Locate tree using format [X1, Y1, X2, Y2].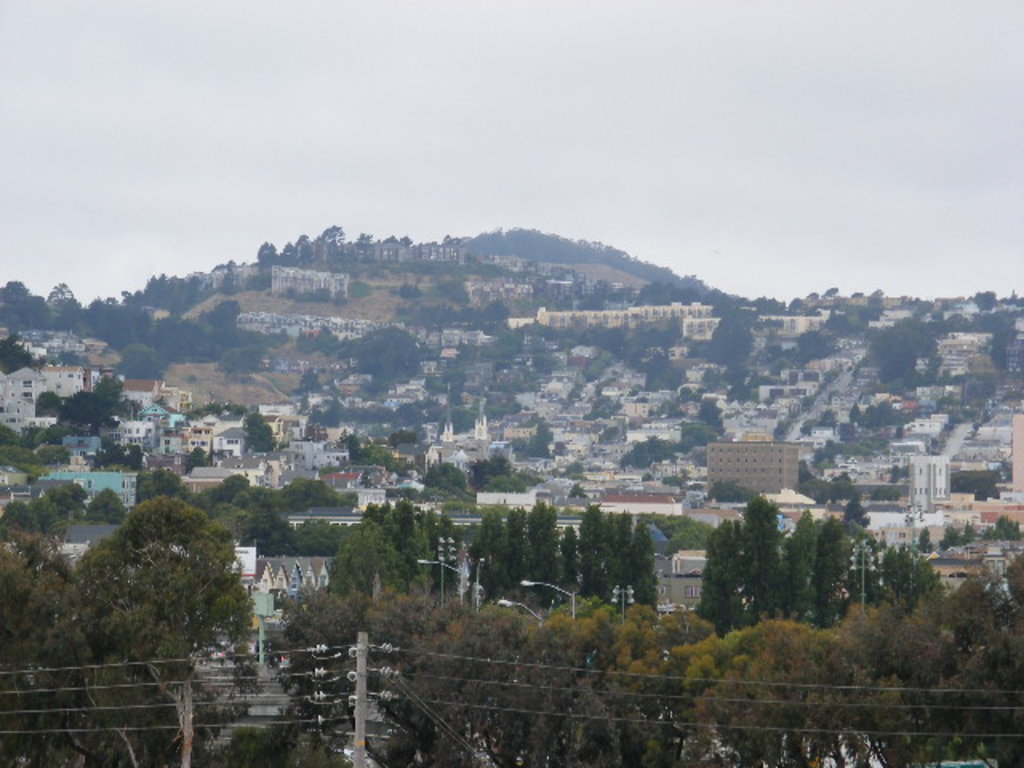
[466, 450, 512, 486].
